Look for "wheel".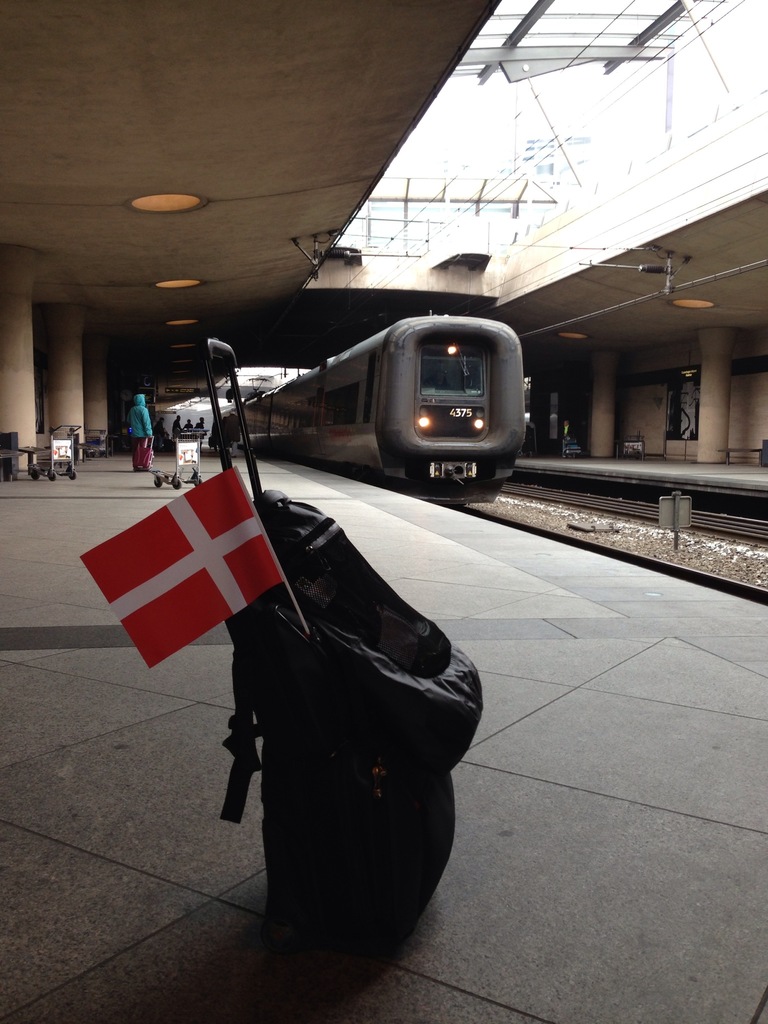
Found: box=[67, 466, 76, 479].
